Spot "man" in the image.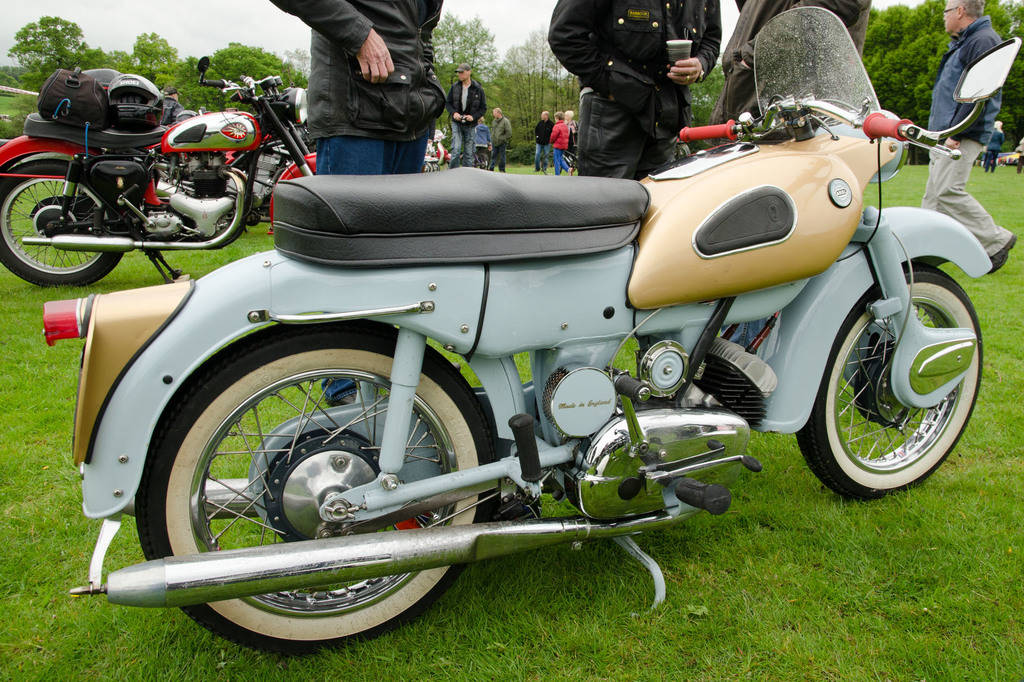
"man" found at [922,0,1015,278].
